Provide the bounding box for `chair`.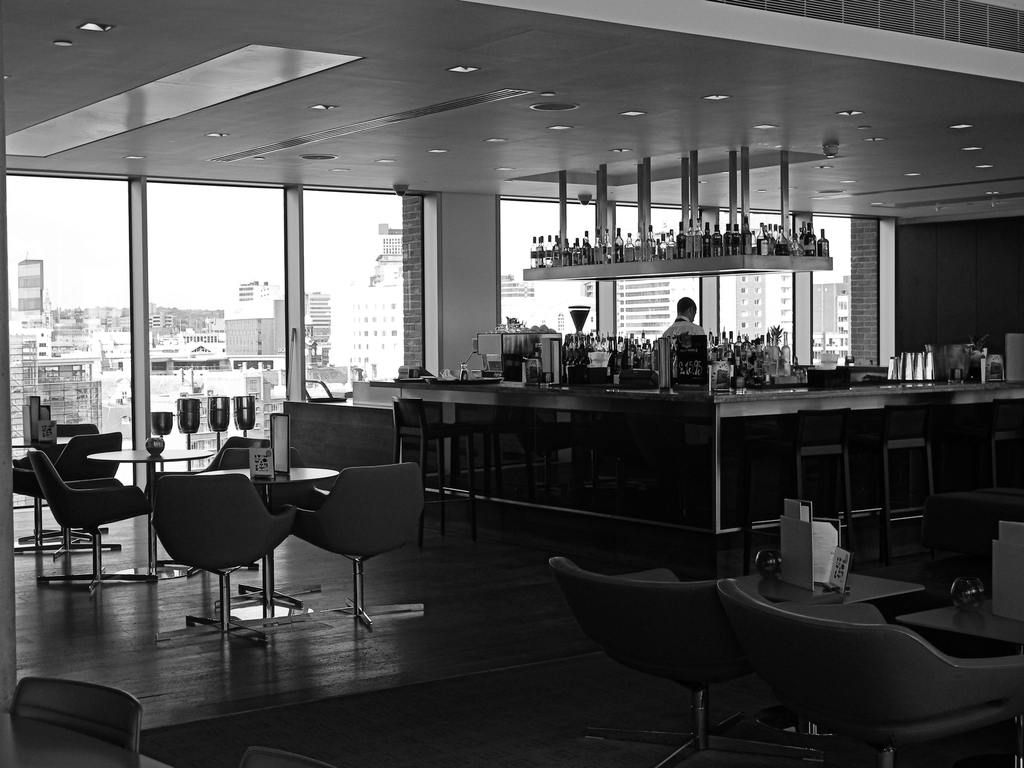
BBox(154, 431, 267, 584).
